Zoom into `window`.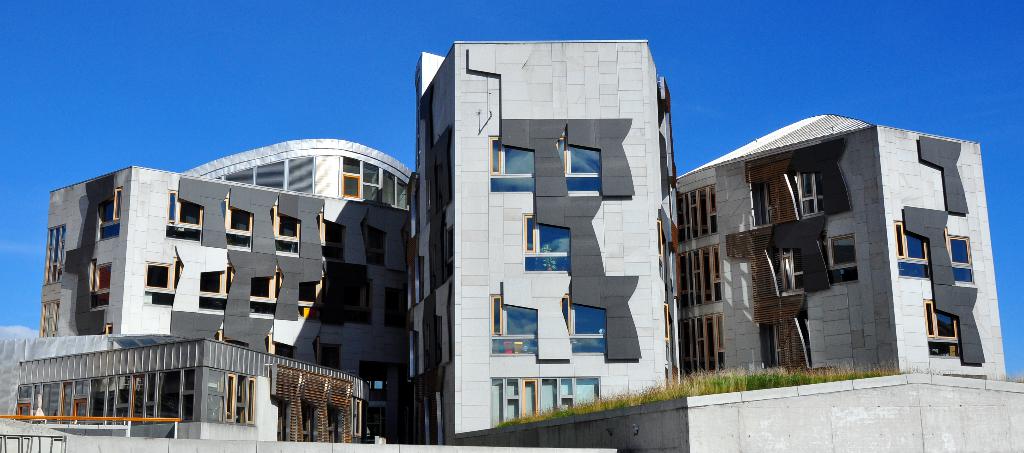
Zoom target: (143,258,186,304).
